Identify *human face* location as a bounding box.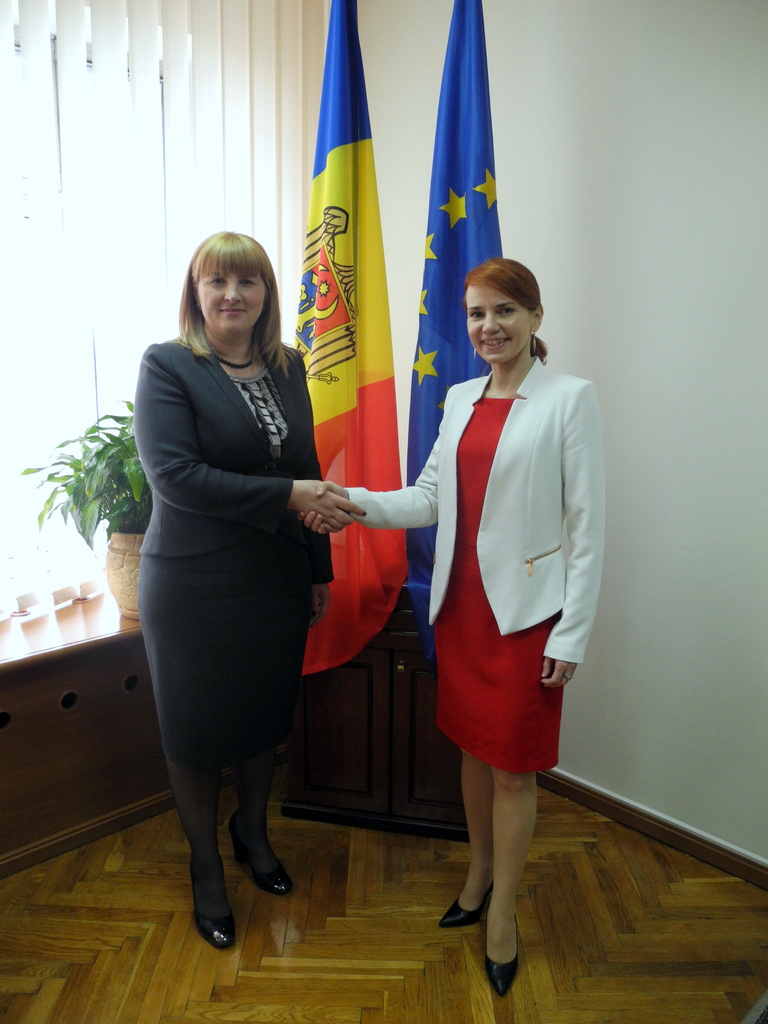
[468,288,531,365].
